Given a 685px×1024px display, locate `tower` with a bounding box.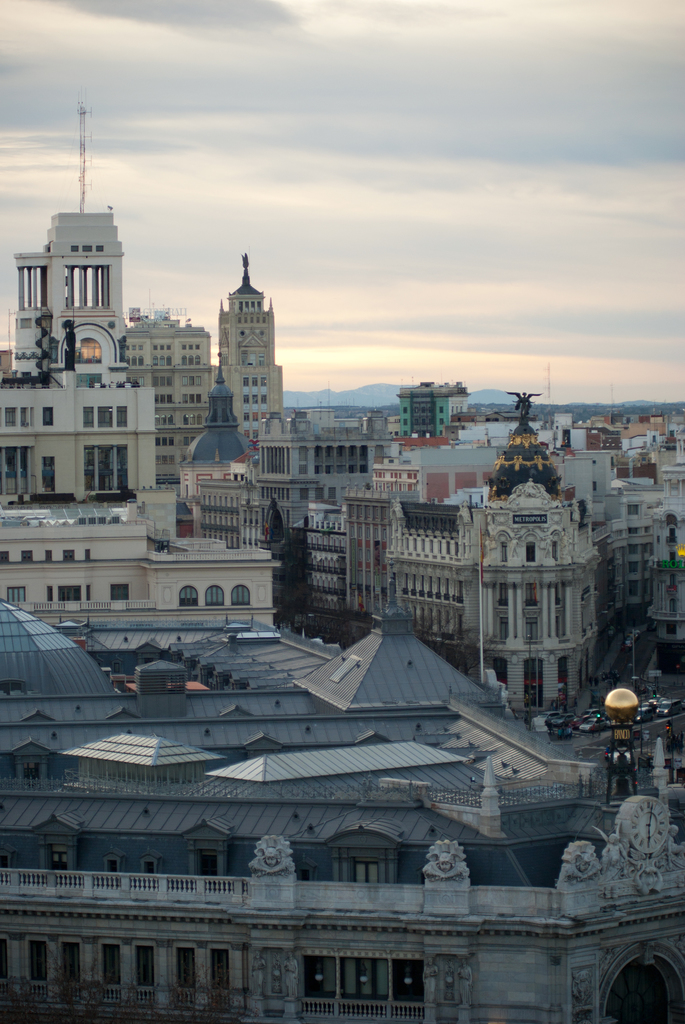
Located: Rect(482, 386, 597, 557).
